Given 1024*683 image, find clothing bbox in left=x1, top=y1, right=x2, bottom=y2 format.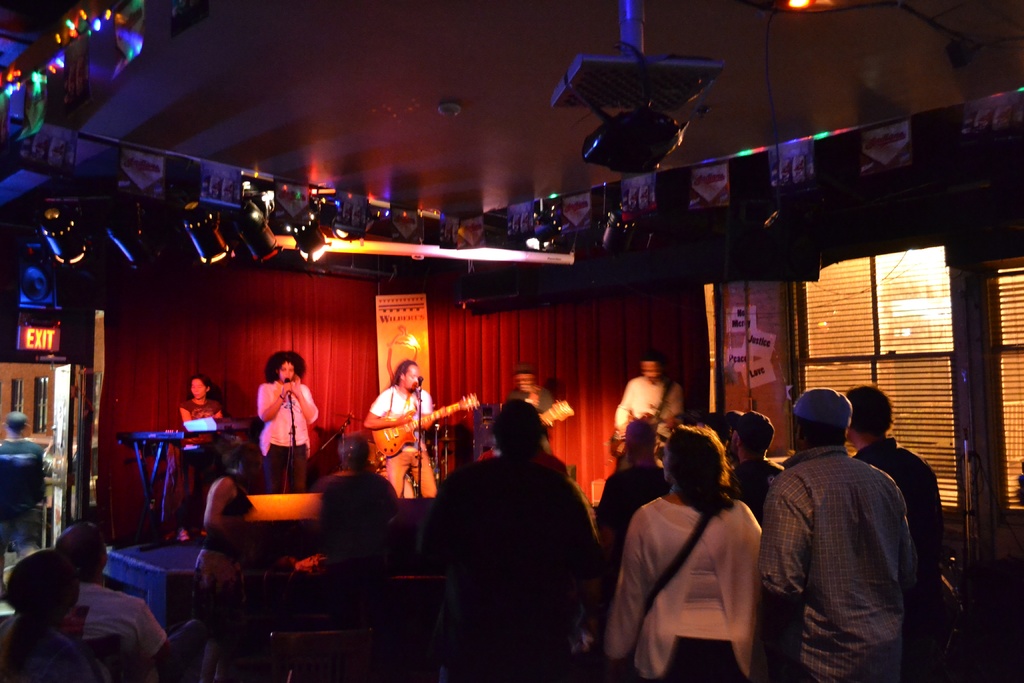
left=604, top=495, right=755, bottom=676.
